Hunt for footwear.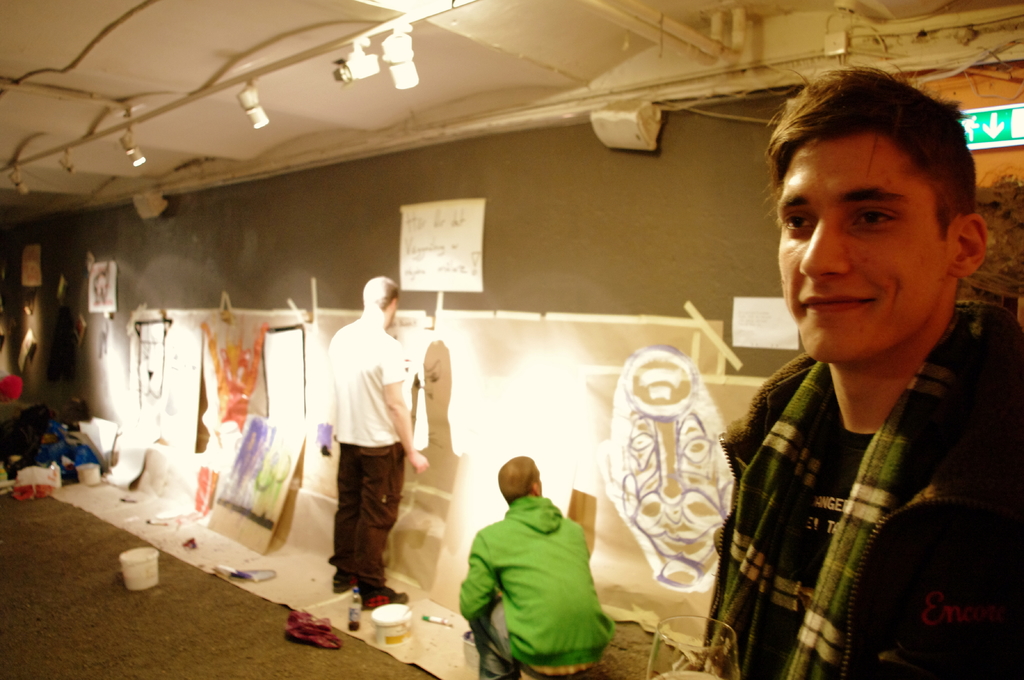
Hunted down at box=[334, 569, 360, 596].
